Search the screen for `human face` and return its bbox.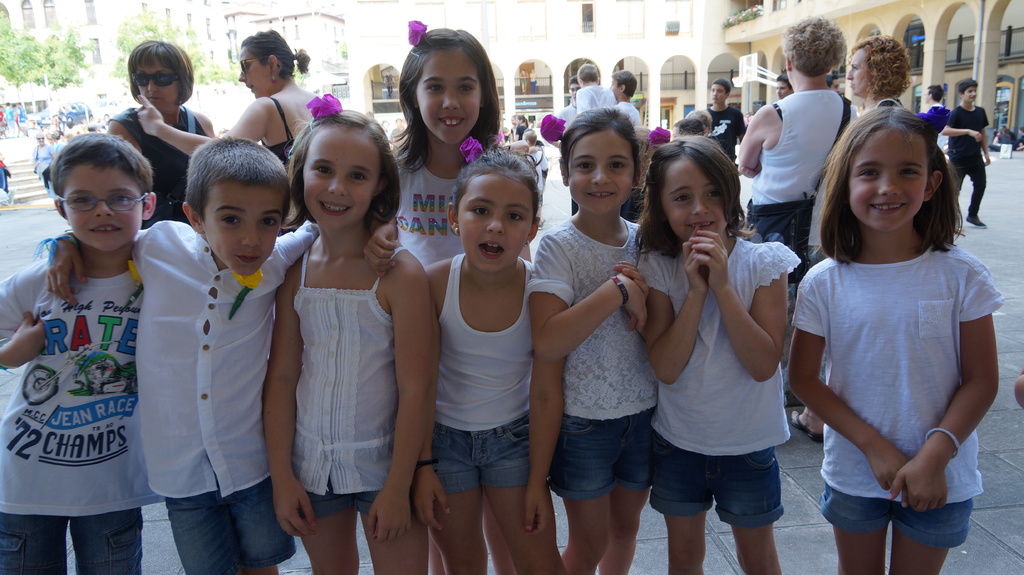
Found: [left=777, top=82, right=790, bottom=97].
